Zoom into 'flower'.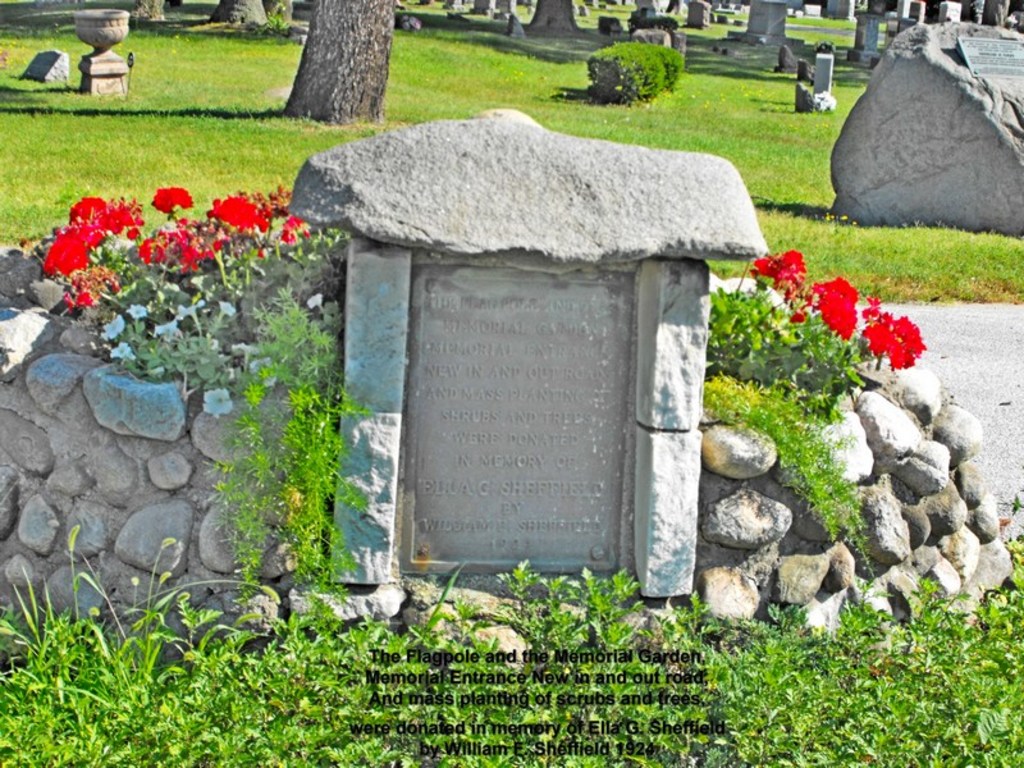
Zoom target: <box>198,385,234,424</box>.
